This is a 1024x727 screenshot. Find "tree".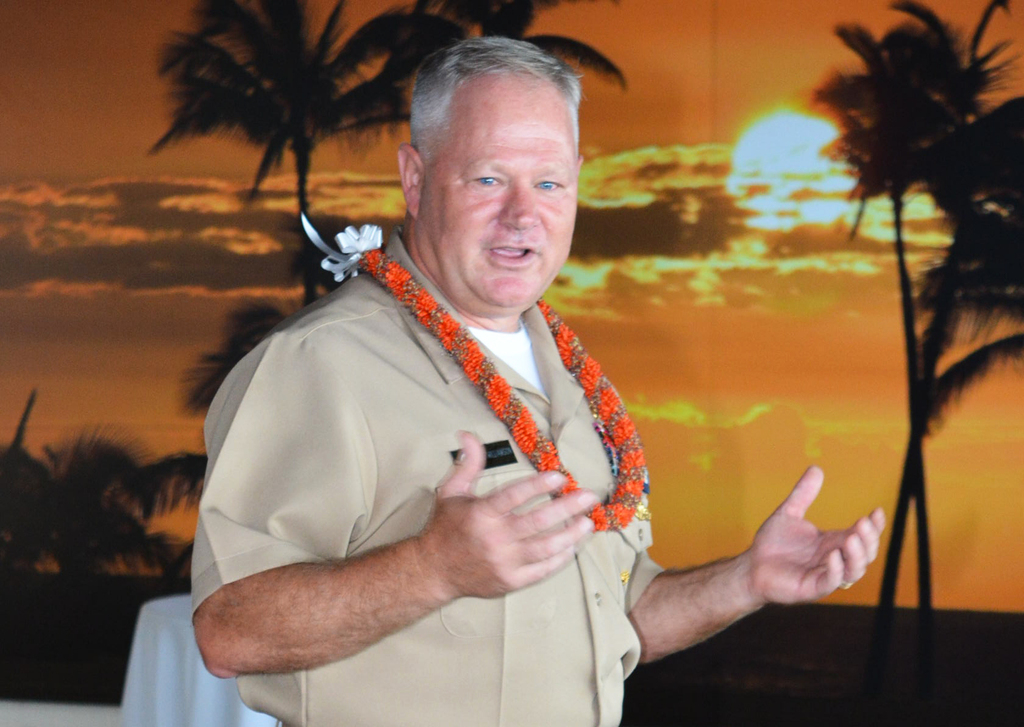
Bounding box: <region>156, 0, 406, 318</region>.
